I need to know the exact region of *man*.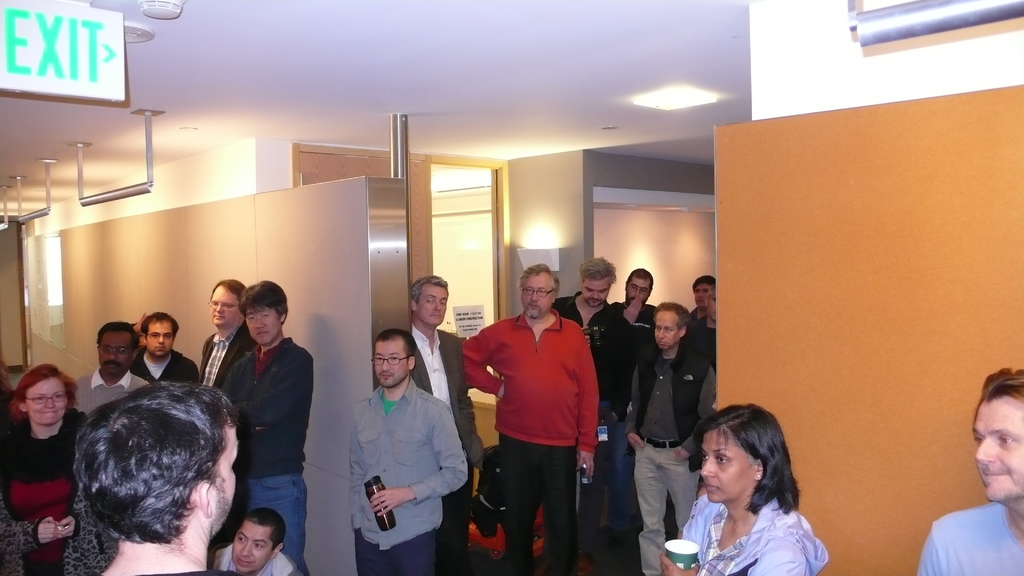
Region: box=[386, 269, 476, 575].
